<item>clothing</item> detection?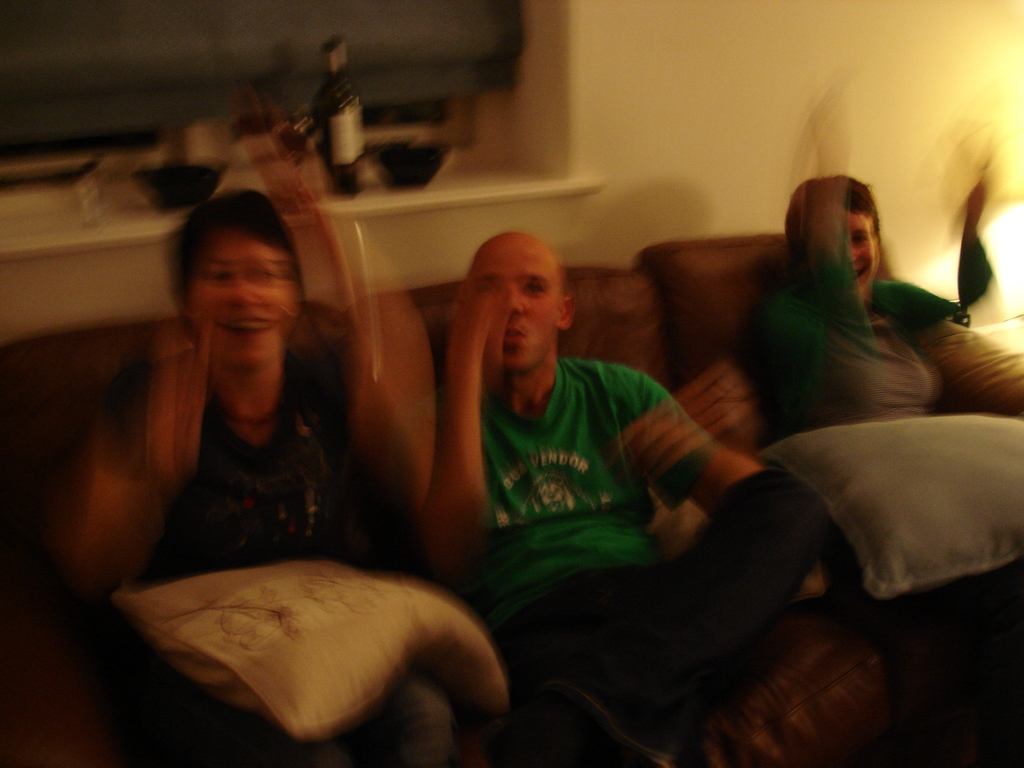
l=732, t=201, r=1023, b=767
